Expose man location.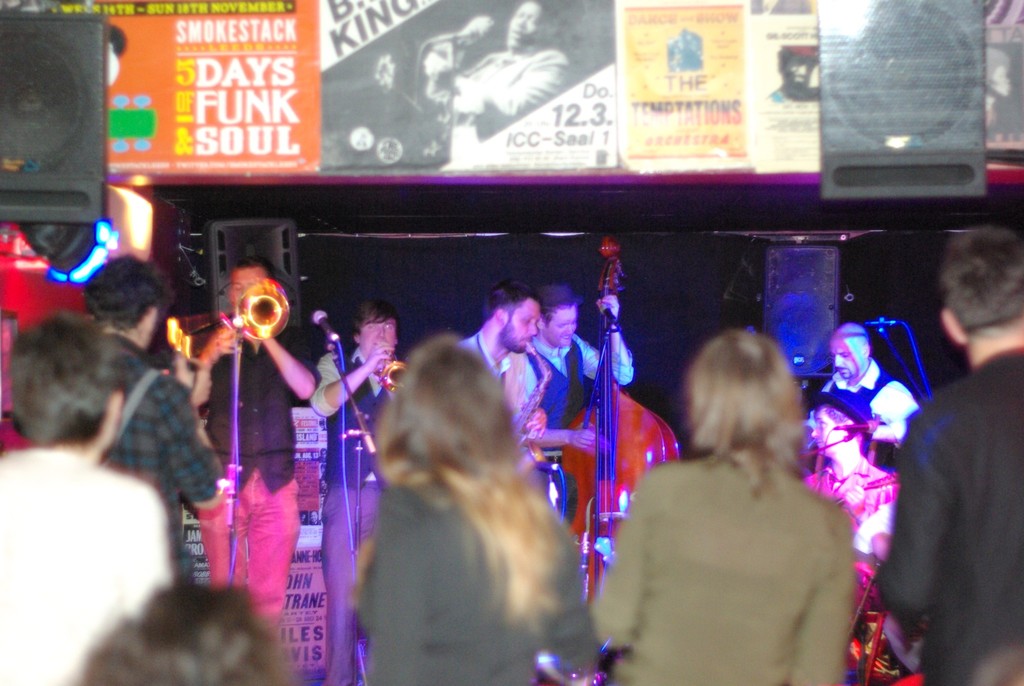
Exposed at [x1=808, y1=322, x2=920, y2=471].
